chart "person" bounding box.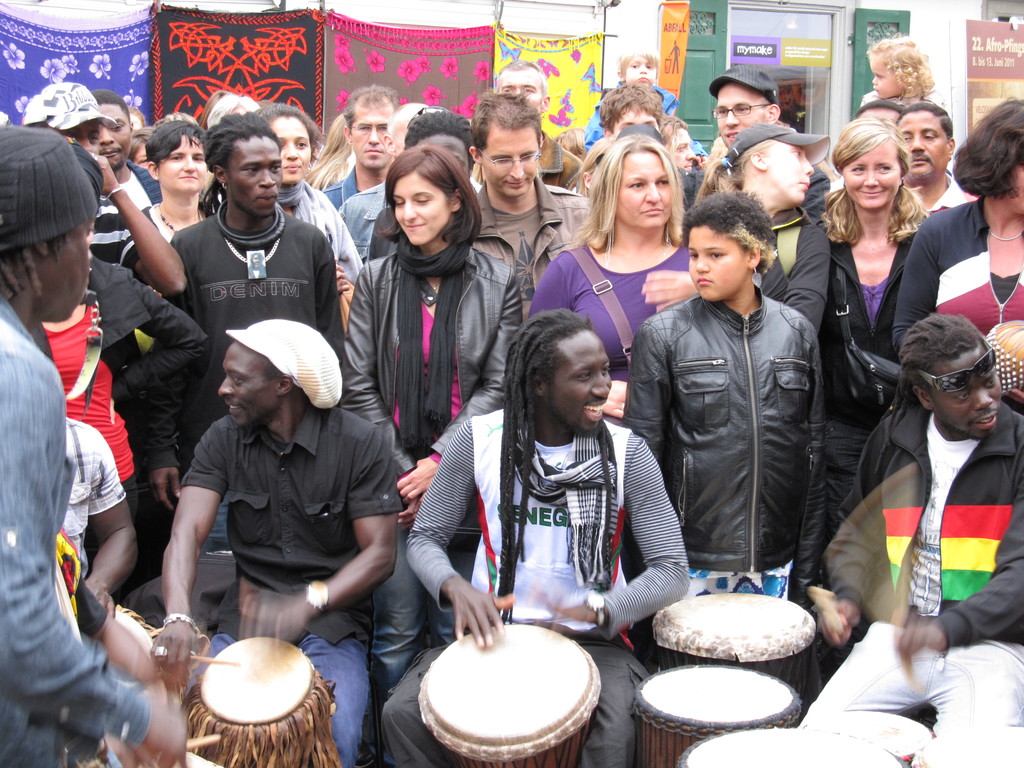
Charted: [x1=488, y1=56, x2=586, y2=205].
